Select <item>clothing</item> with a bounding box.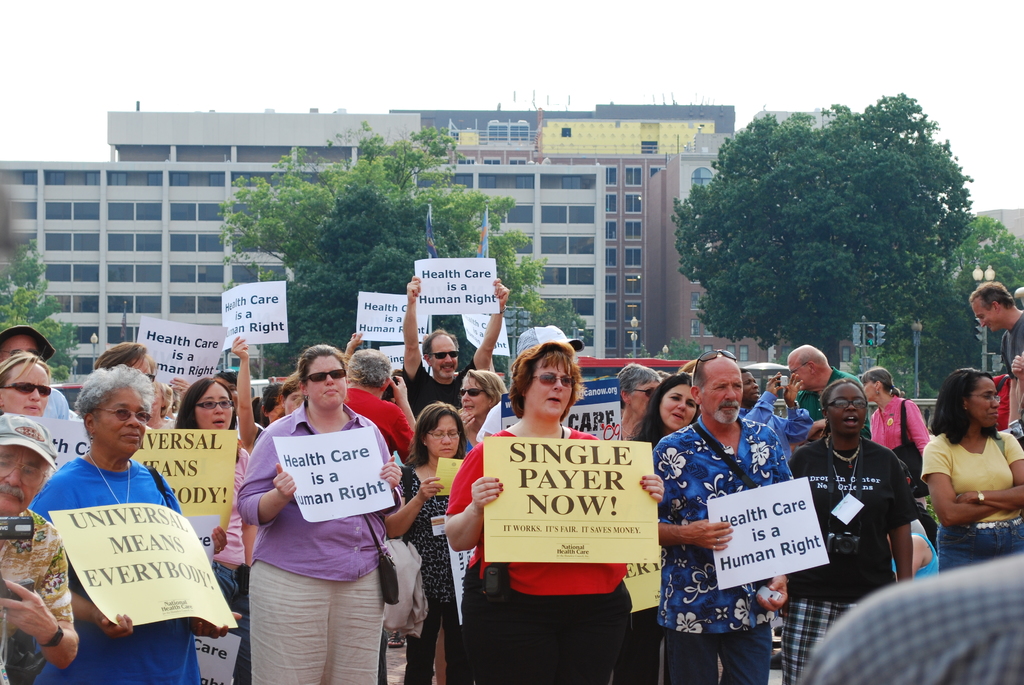
crop(788, 366, 871, 434).
